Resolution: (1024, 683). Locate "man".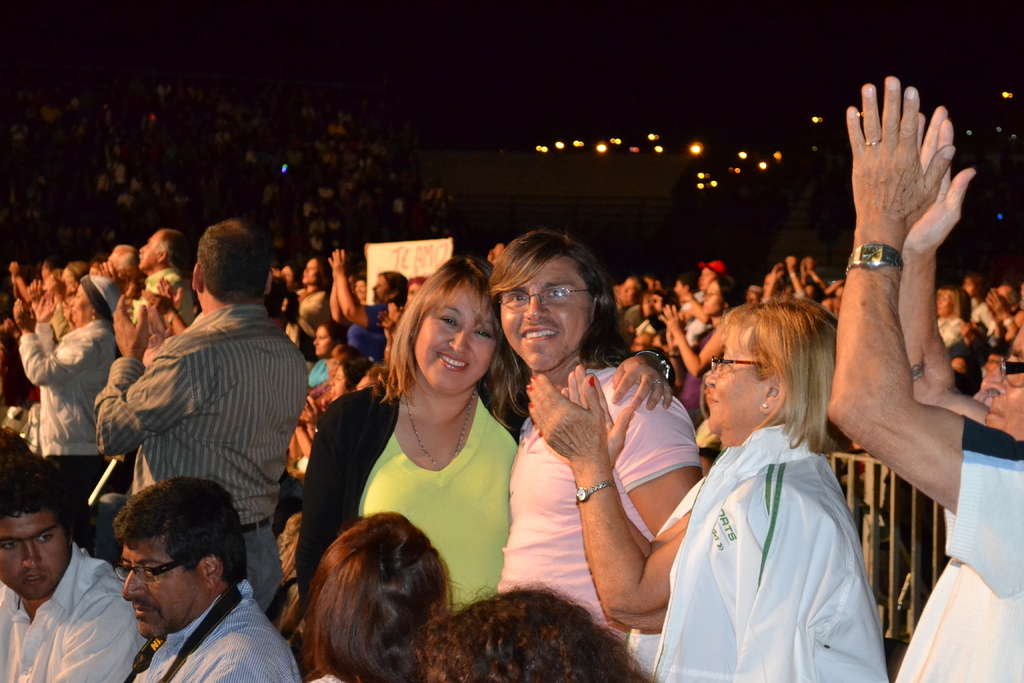
{"left": 0, "top": 454, "right": 169, "bottom": 682}.
